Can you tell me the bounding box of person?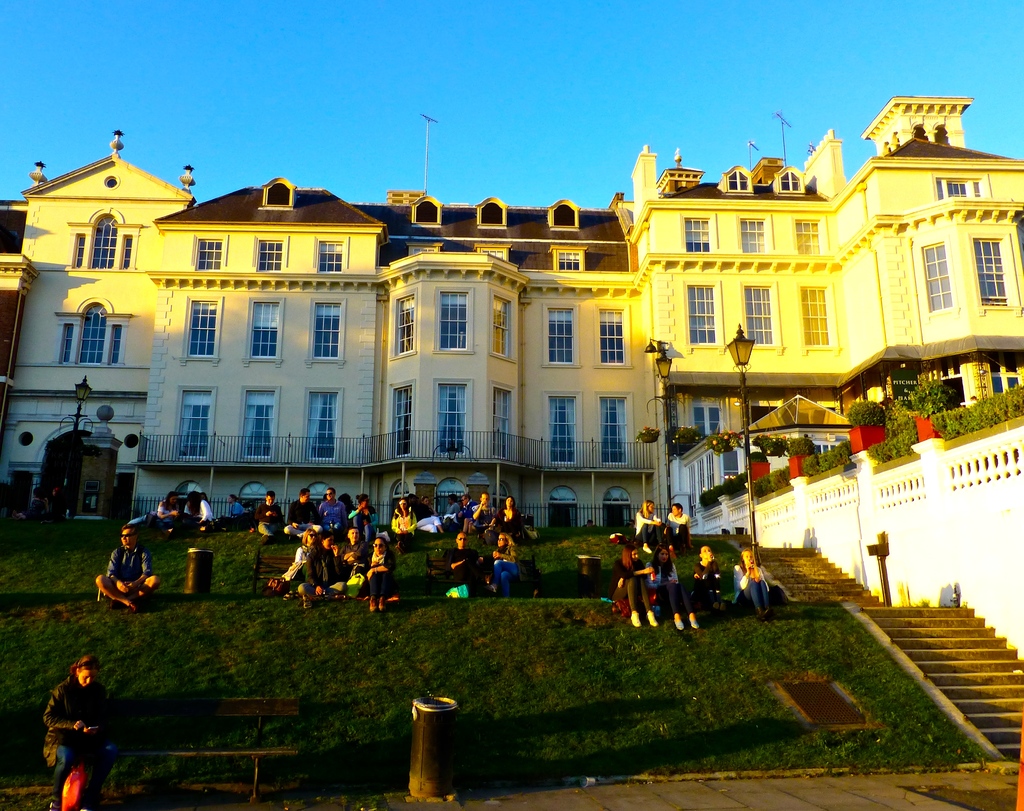
box(437, 526, 484, 600).
